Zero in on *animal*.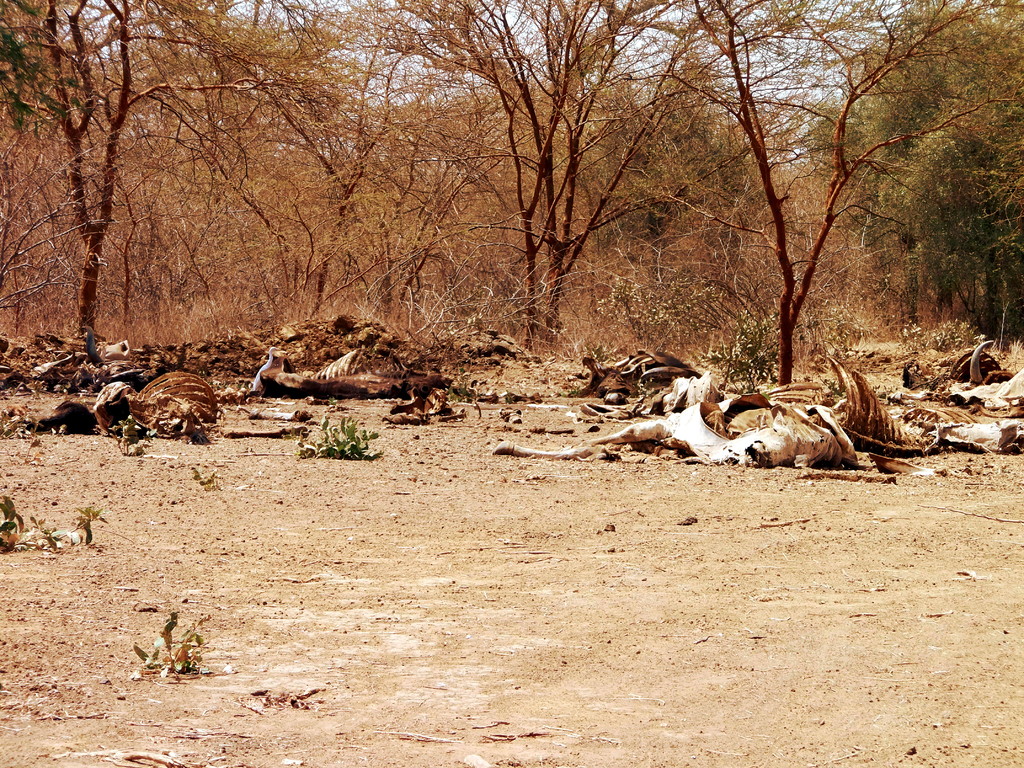
Zeroed in: [488, 352, 854, 470].
